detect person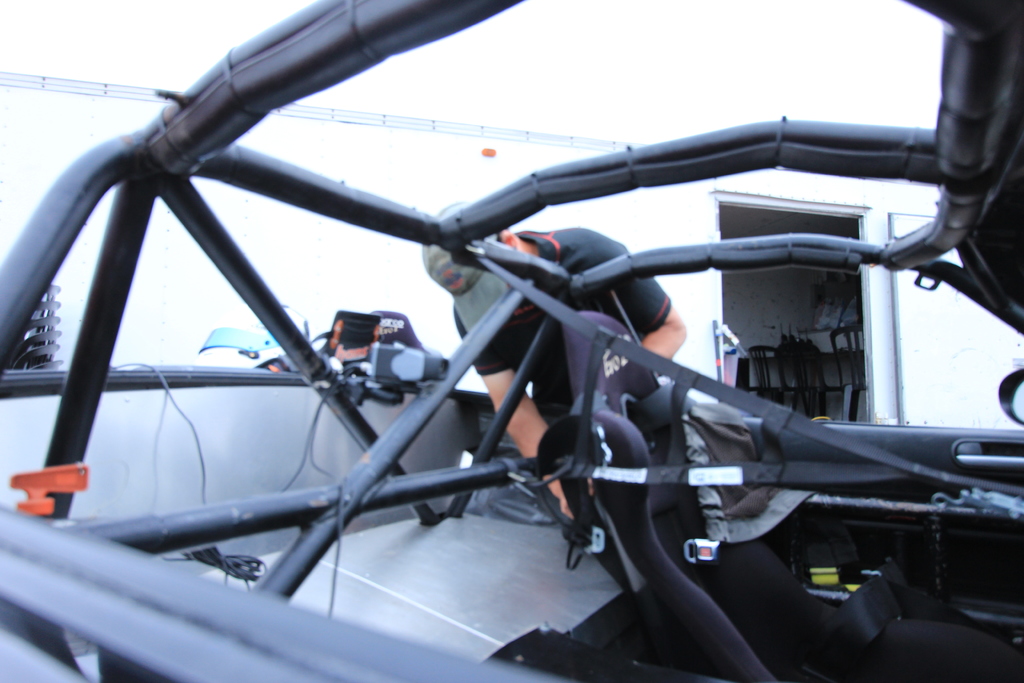
(x1=421, y1=201, x2=682, y2=541)
